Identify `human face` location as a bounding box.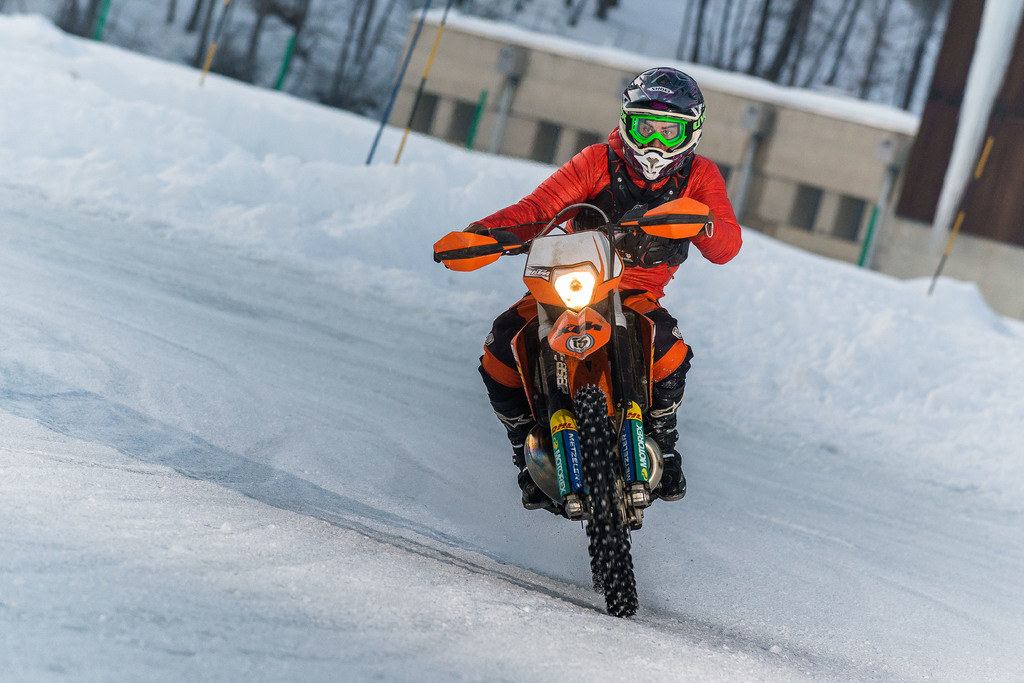
(639, 121, 678, 150).
